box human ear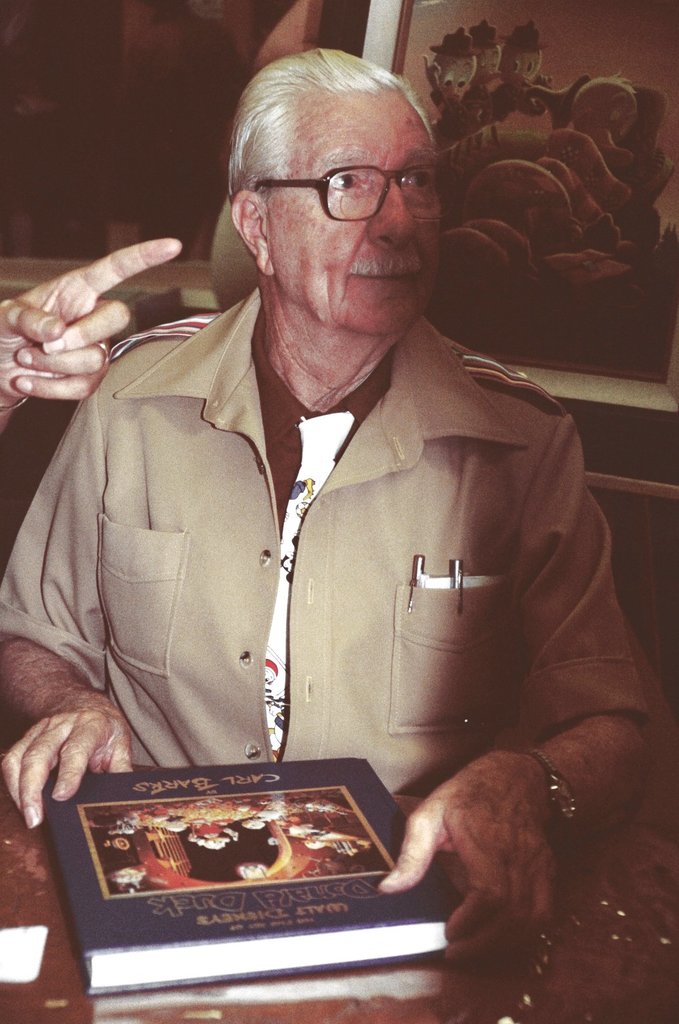
231:186:273:274
